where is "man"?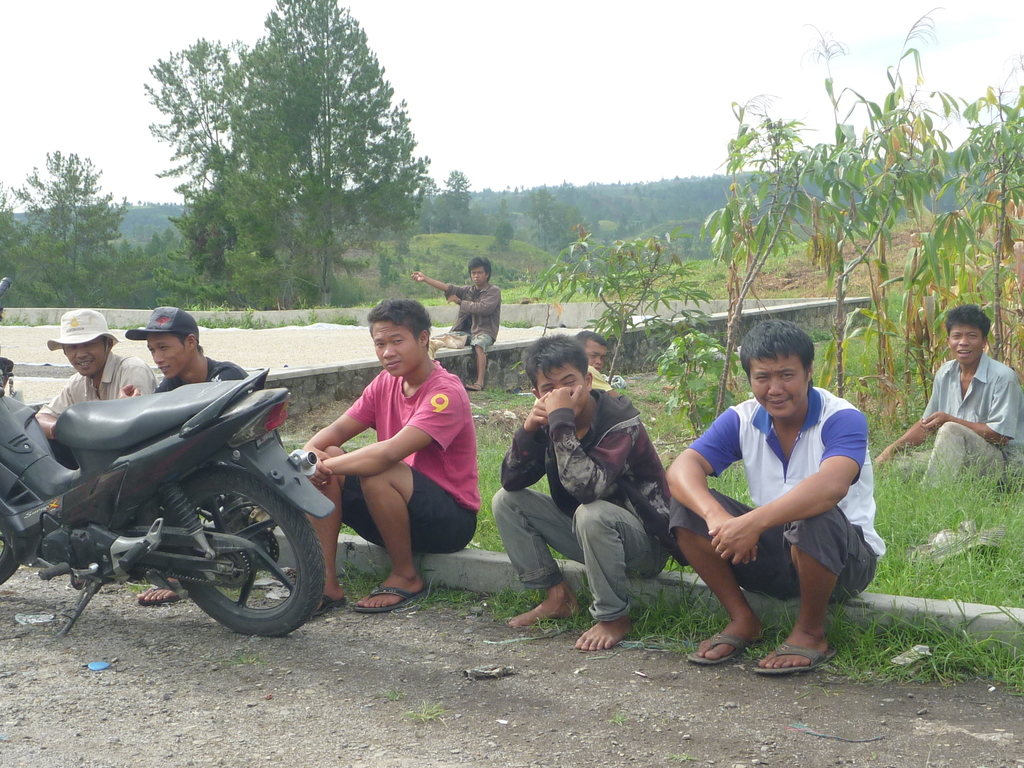
bbox(303, 294, 485, 612).
